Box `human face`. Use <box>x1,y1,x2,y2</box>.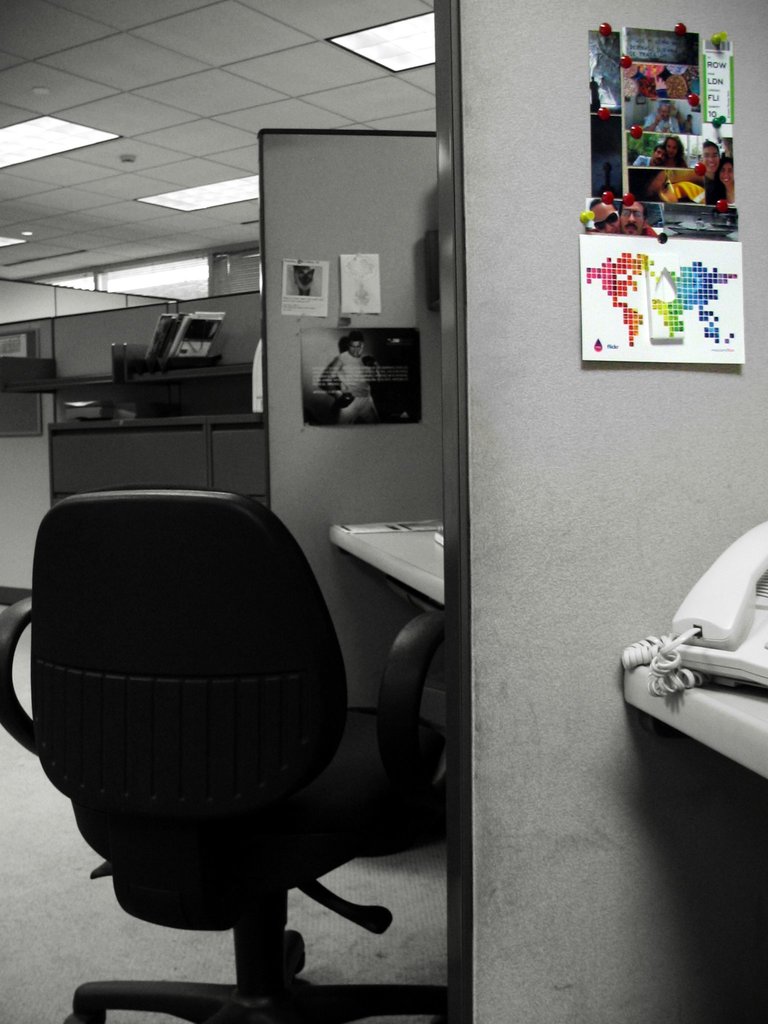
<box>618,200,643,233</box>.
